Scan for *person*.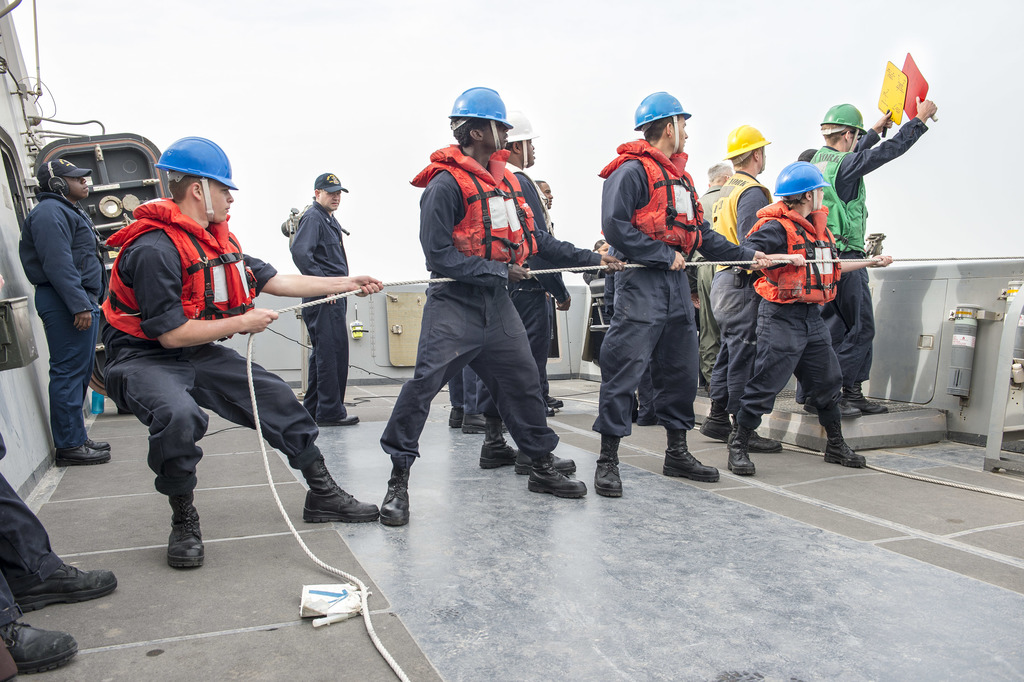
Scan result: x1=393 y1=93 x2=565 y2=510.
